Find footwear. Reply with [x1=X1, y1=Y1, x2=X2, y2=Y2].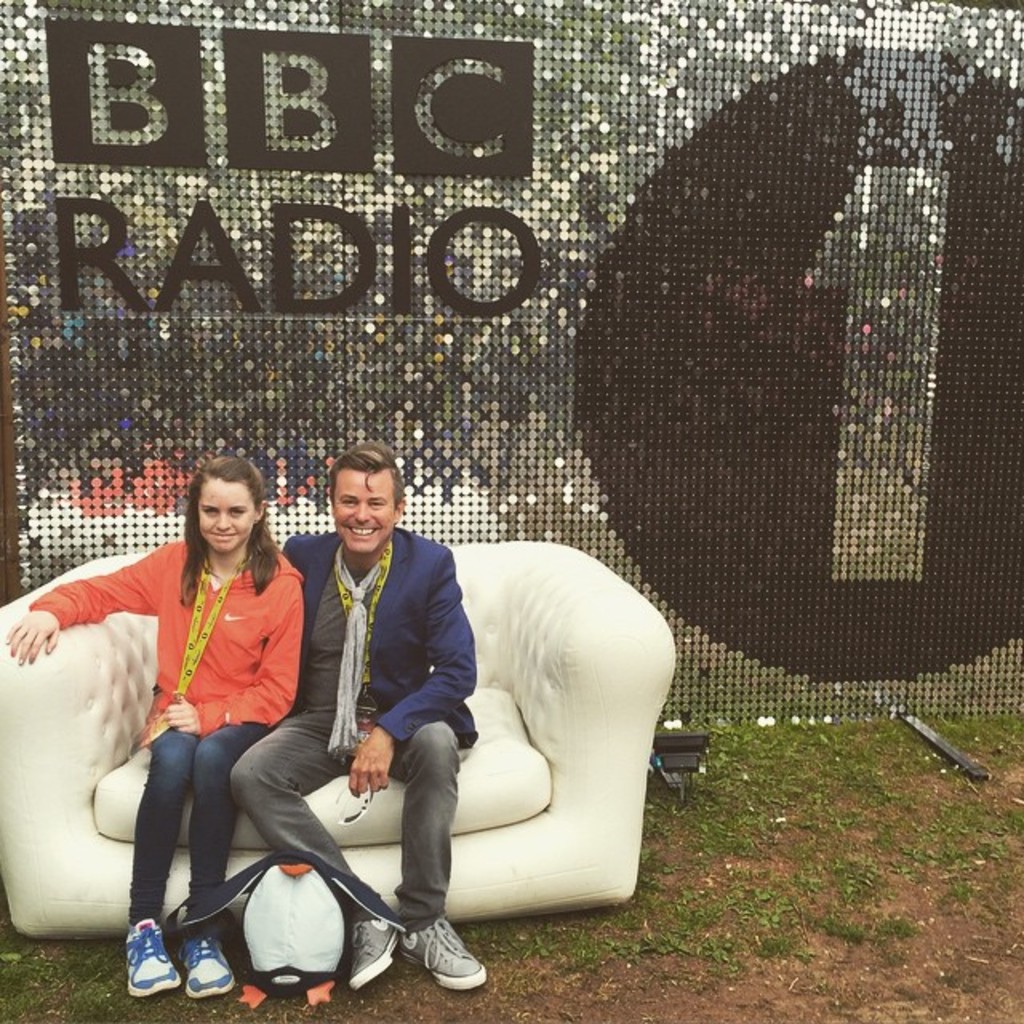
[x1=342, y1=907, x2=397, y2=997].
